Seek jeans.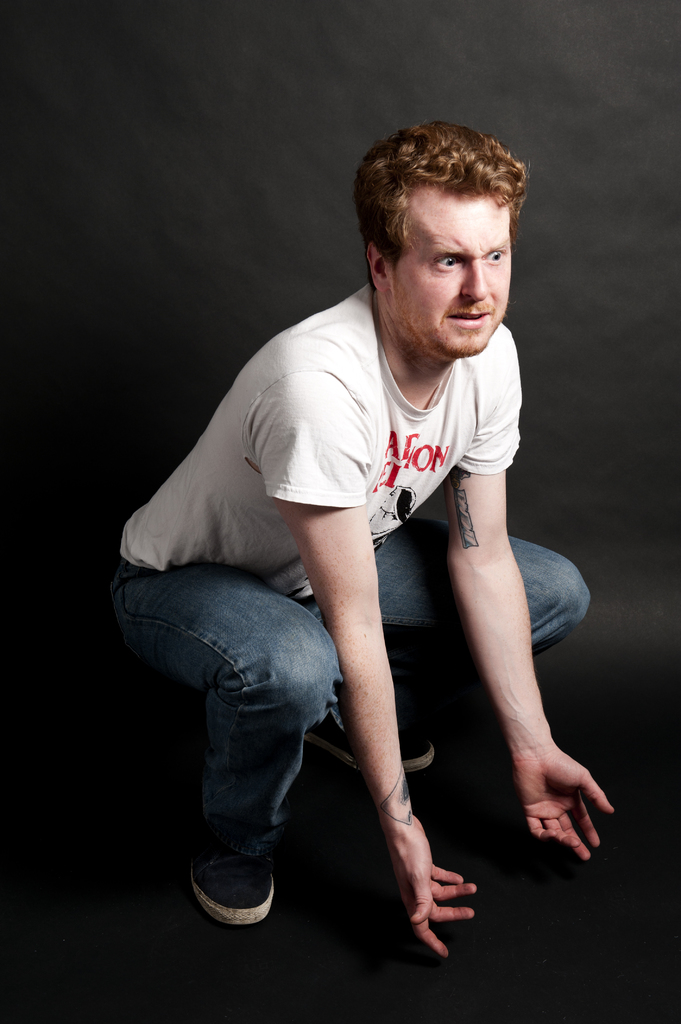
detection(108, 567, 586, 856).
